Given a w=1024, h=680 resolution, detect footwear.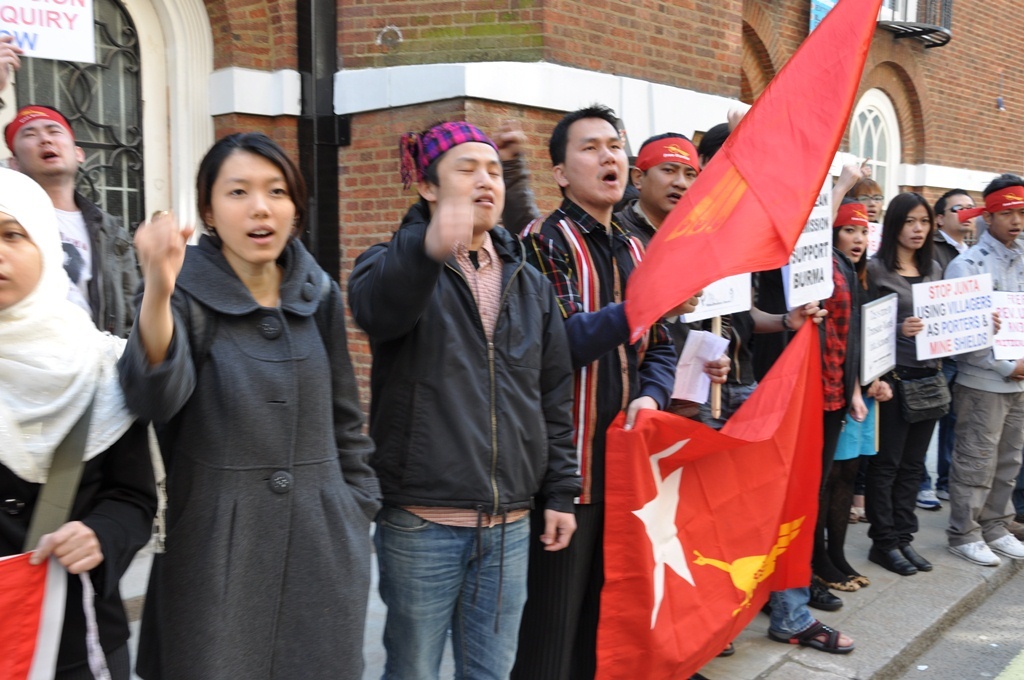
(916, 489, 941, 510).
